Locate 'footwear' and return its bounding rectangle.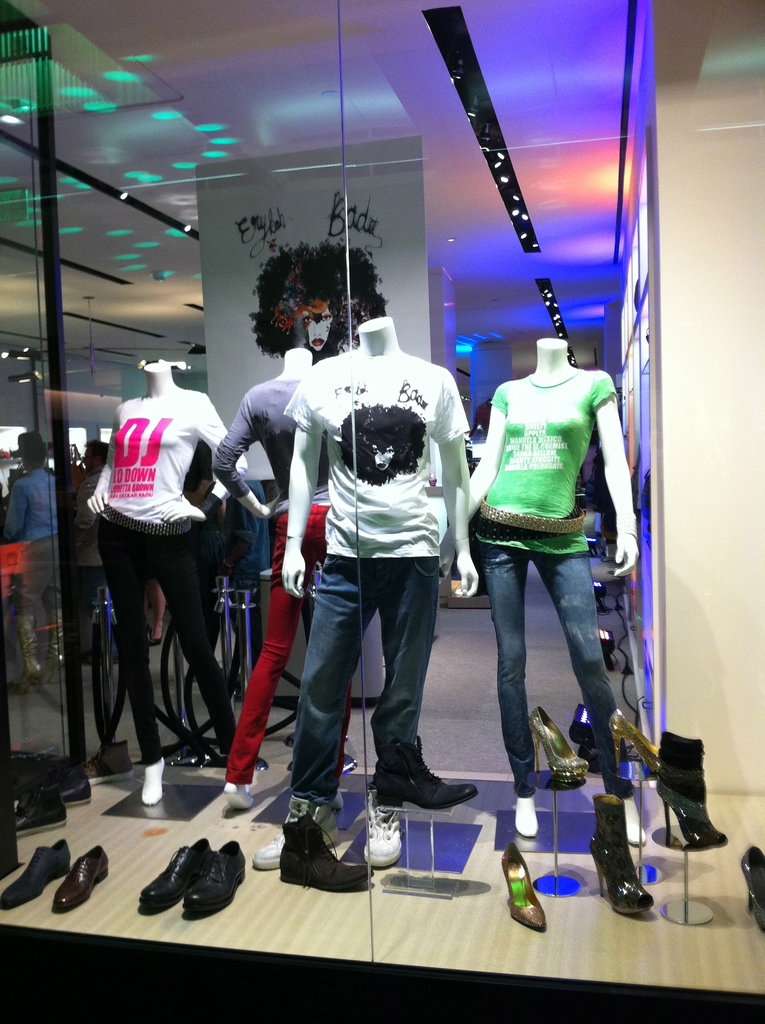
61, 774, 92, 807.
